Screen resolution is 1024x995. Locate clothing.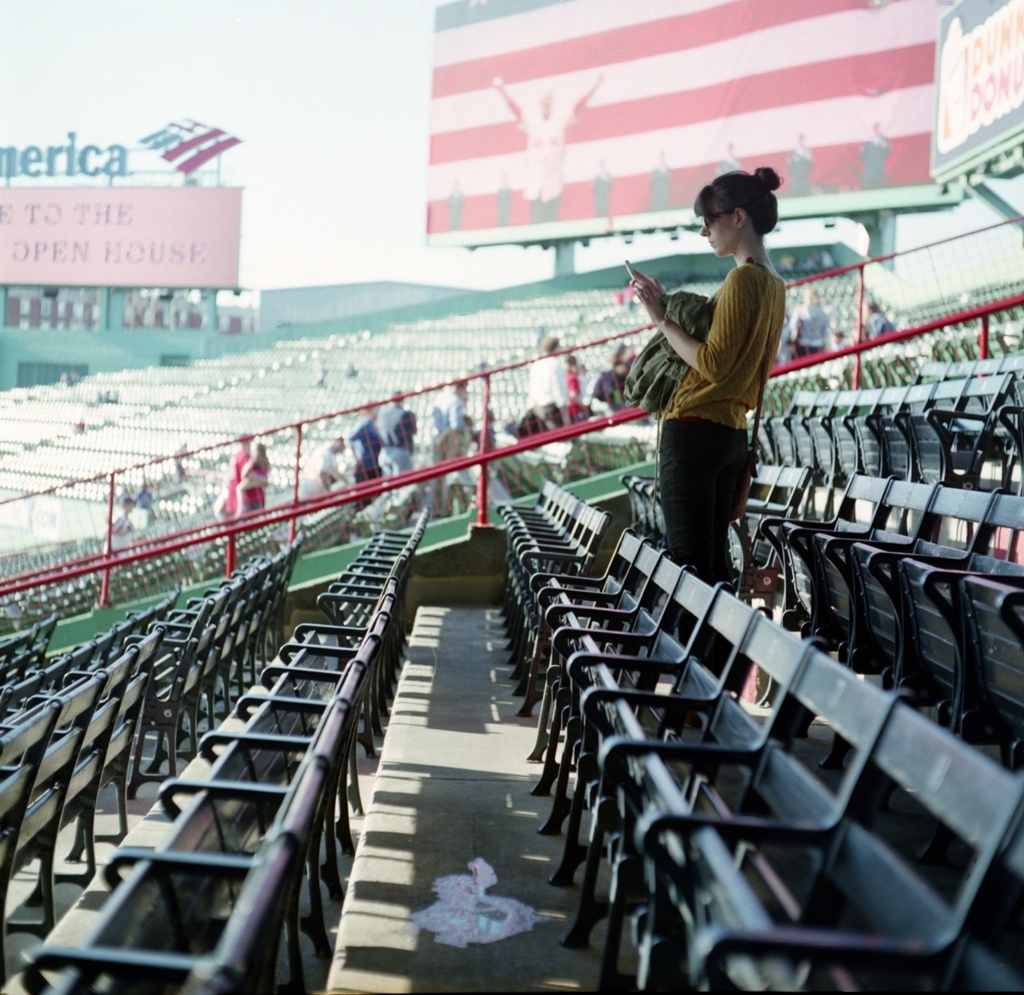
(x1=372, y1=393, x2=420, y2=501).
